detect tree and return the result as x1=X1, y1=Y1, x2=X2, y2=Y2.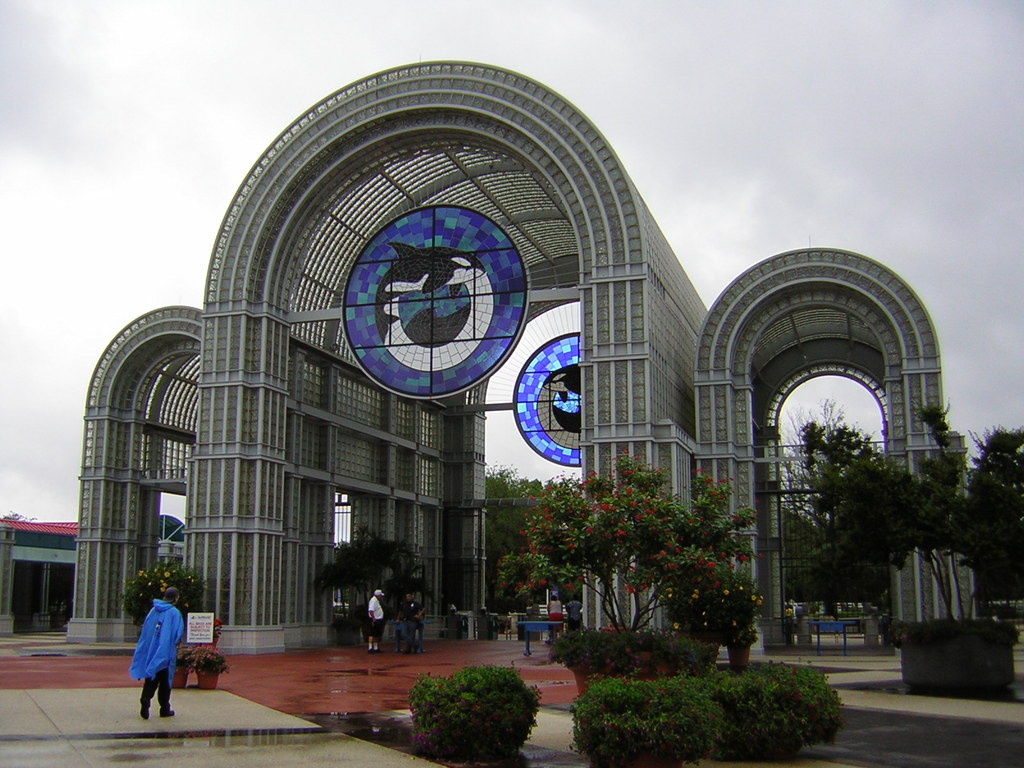
x1=483, y1=463, x2=579, y2=605.
